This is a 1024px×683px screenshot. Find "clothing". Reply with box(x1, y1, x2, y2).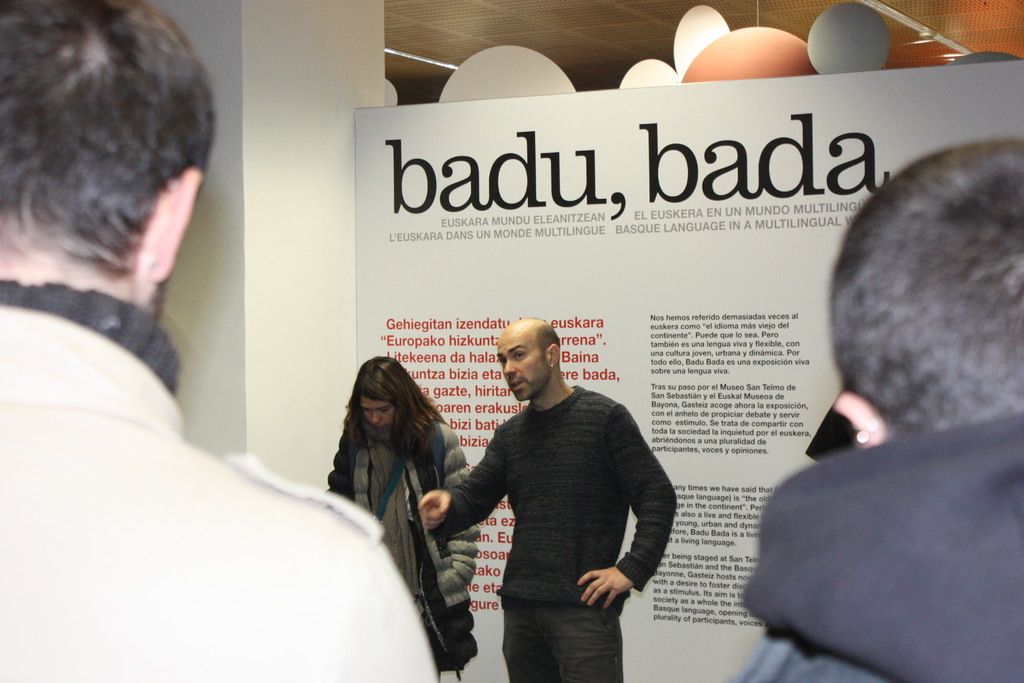
box(718, 407, 1023, 682).
